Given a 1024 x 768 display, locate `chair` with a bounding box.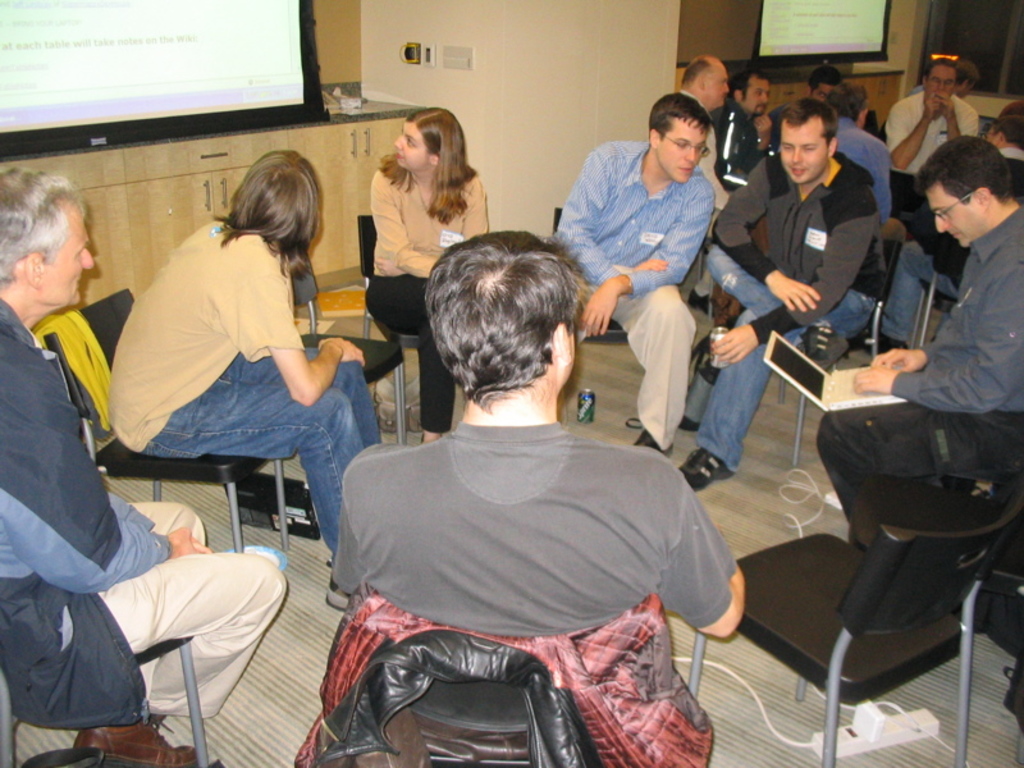
Located: {"x1": 552, "y1": 206, "x2": 635, "y2": 346}.
